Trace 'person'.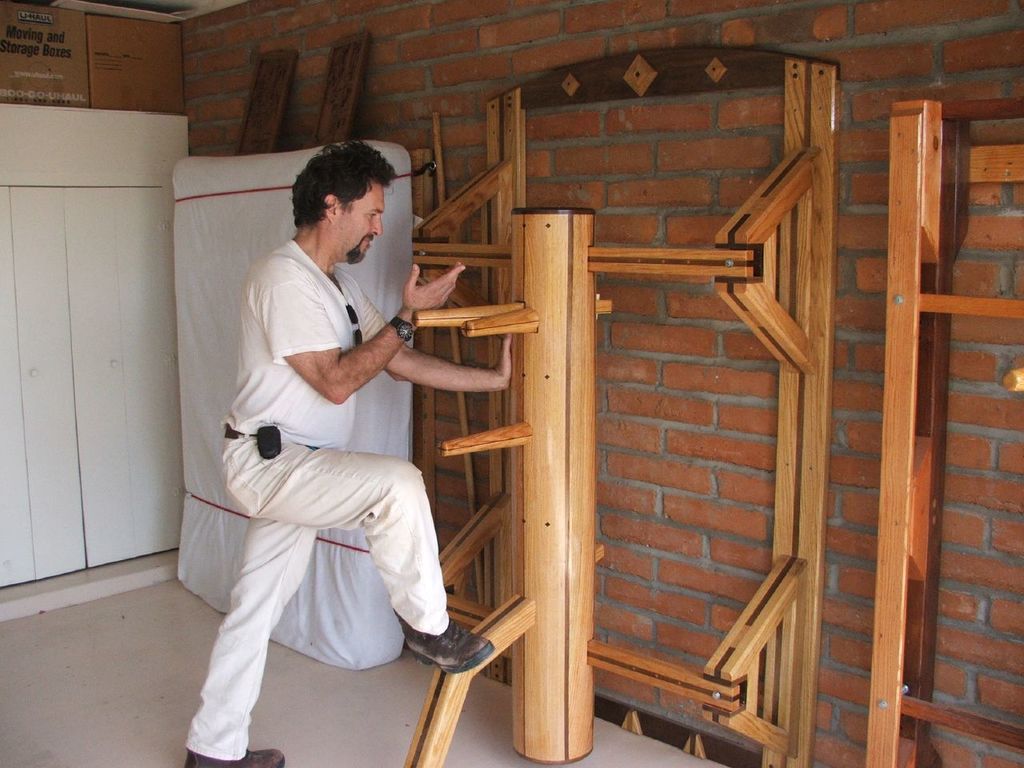
Traced to x1=193, y1=154, x2=478, y2=737.
